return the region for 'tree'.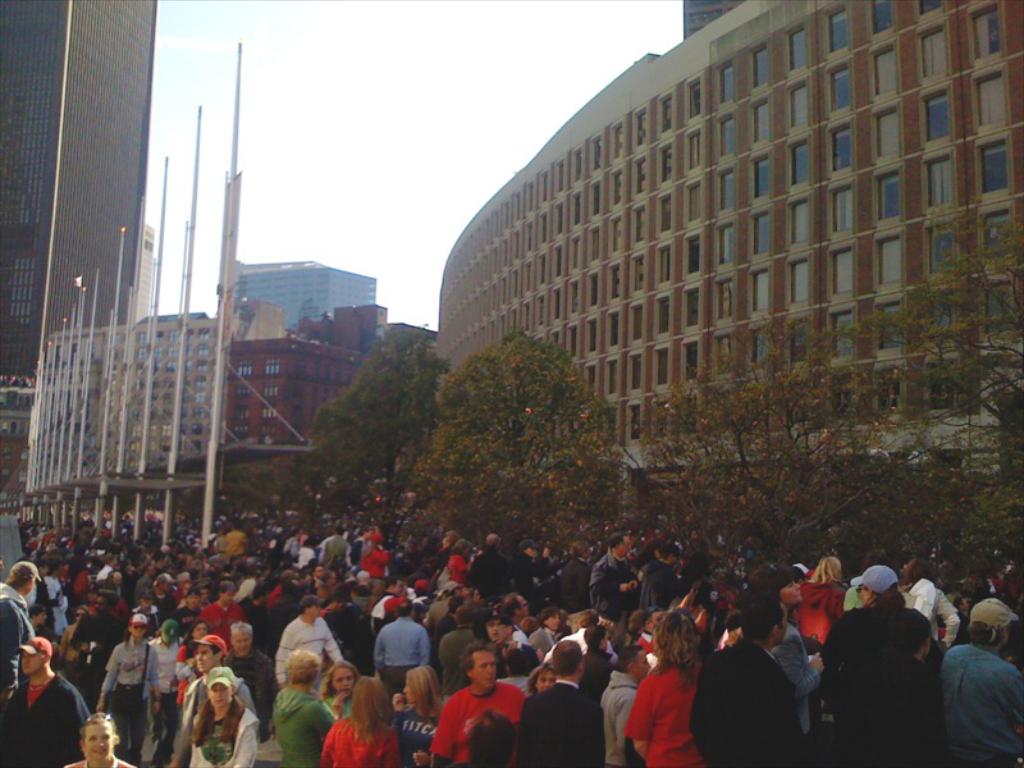
416:329:634:557.
